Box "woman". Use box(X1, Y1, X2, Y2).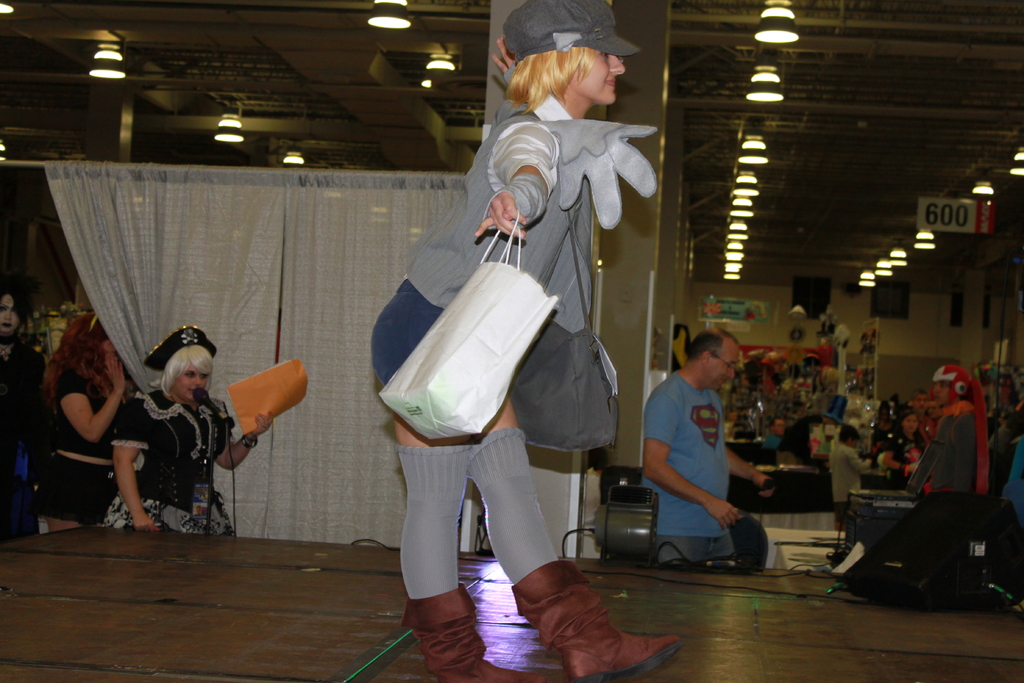
box(103, 328, 274, 536).
